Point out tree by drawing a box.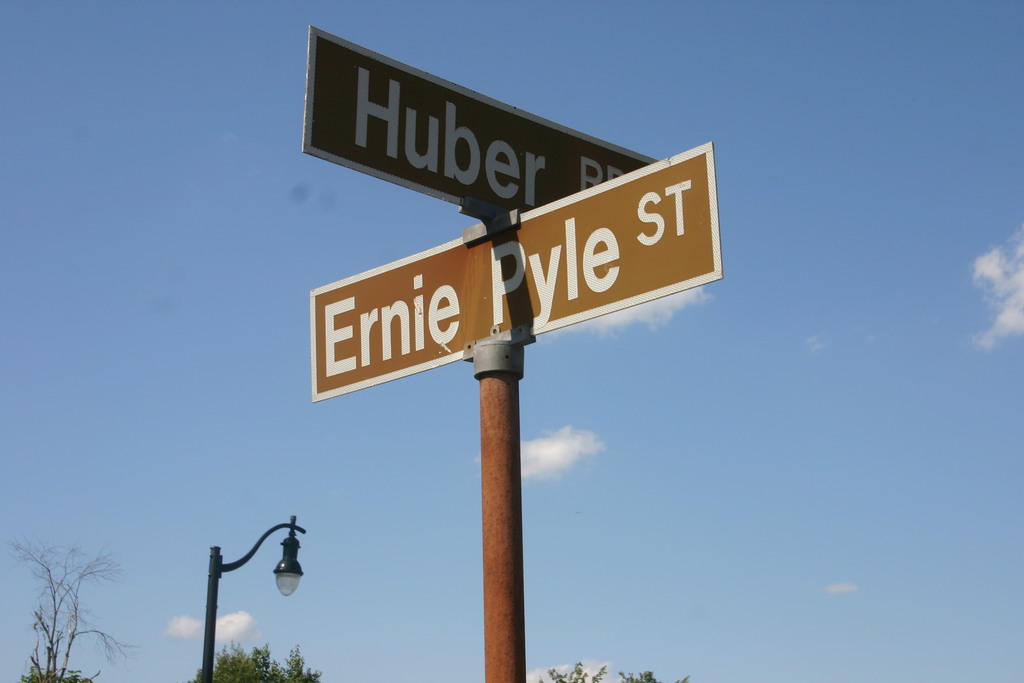
region(13, 535, 137, 682).
